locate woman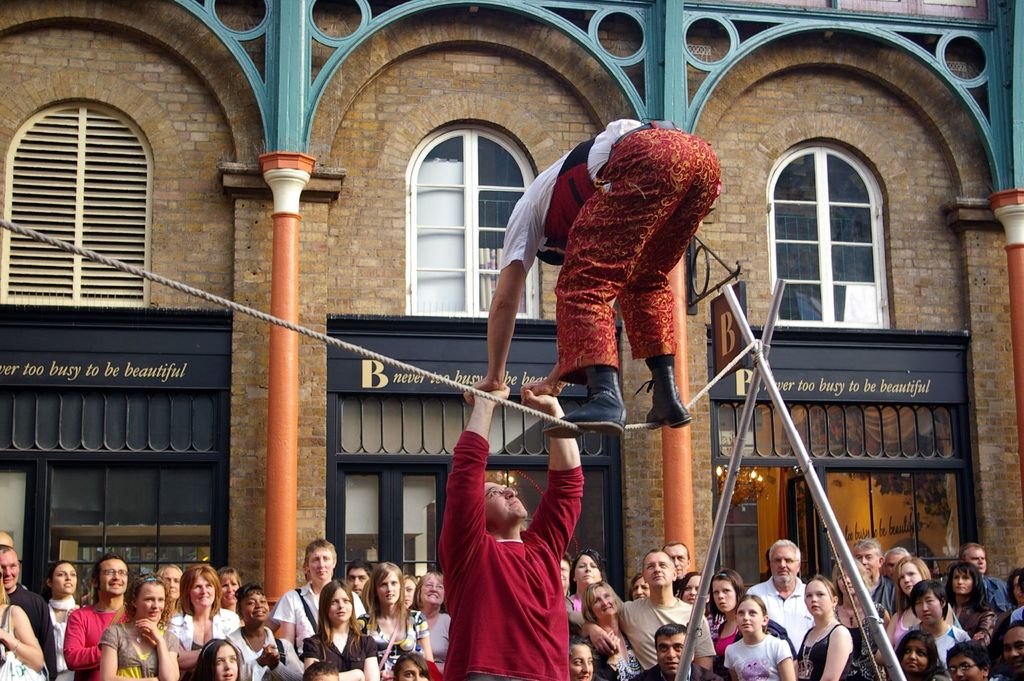
<box>49,566,83,671</box>
